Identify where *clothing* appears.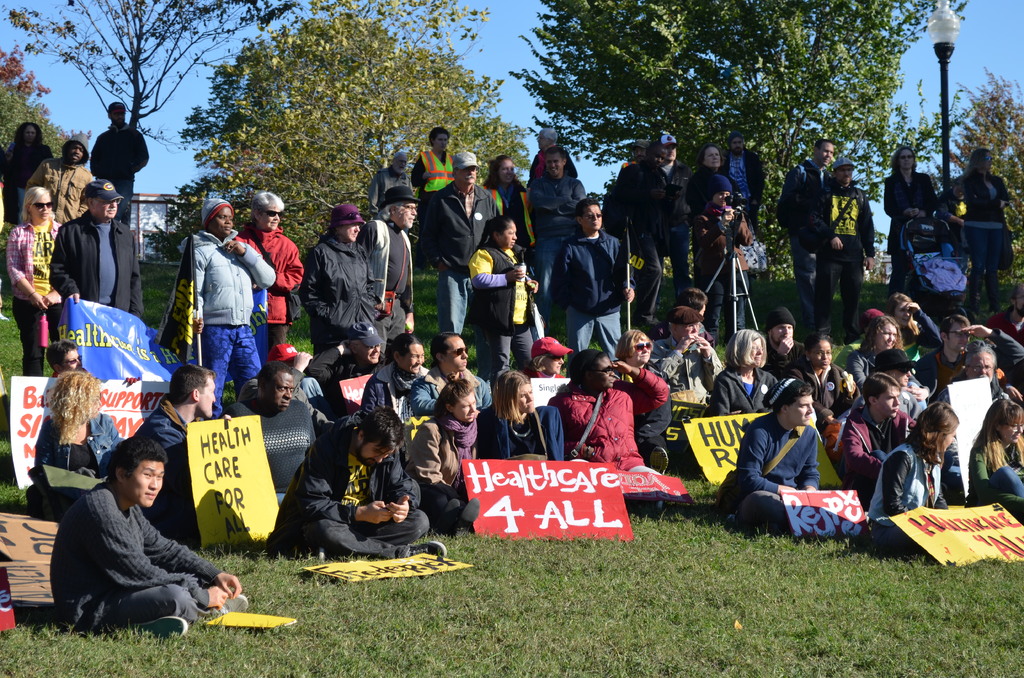
Appears at 1, 140, 55, 218.
